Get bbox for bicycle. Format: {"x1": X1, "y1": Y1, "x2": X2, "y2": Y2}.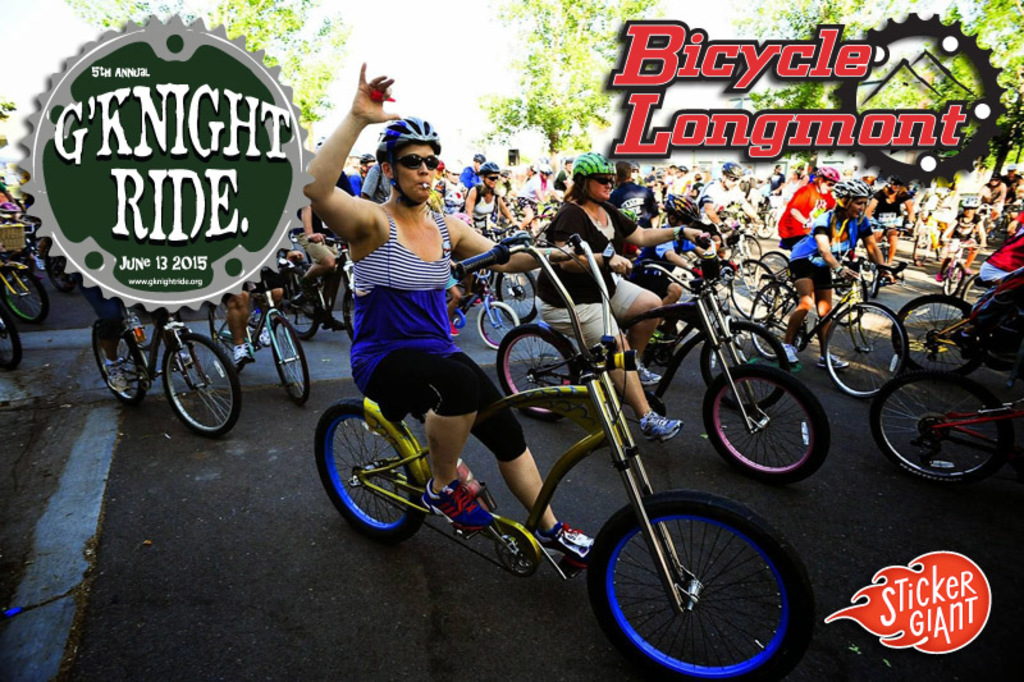
{"x1": 860, "y1": 211, "x2": 908, "y2": 283}.
